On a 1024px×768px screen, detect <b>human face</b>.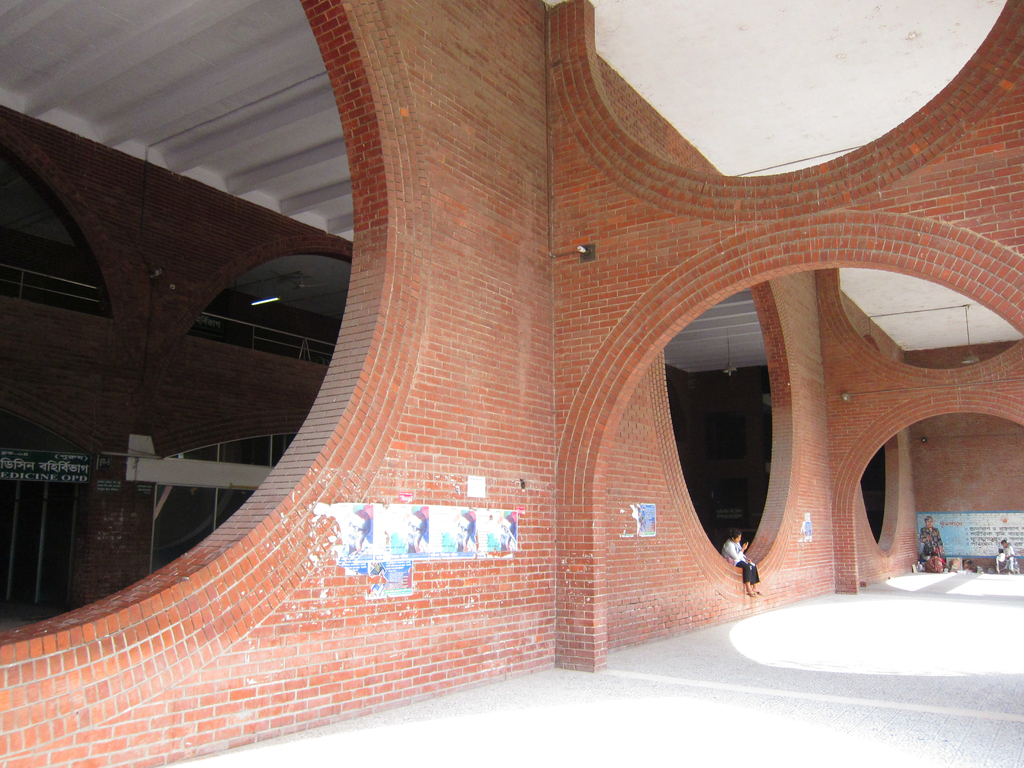
[734,533,740,542].
